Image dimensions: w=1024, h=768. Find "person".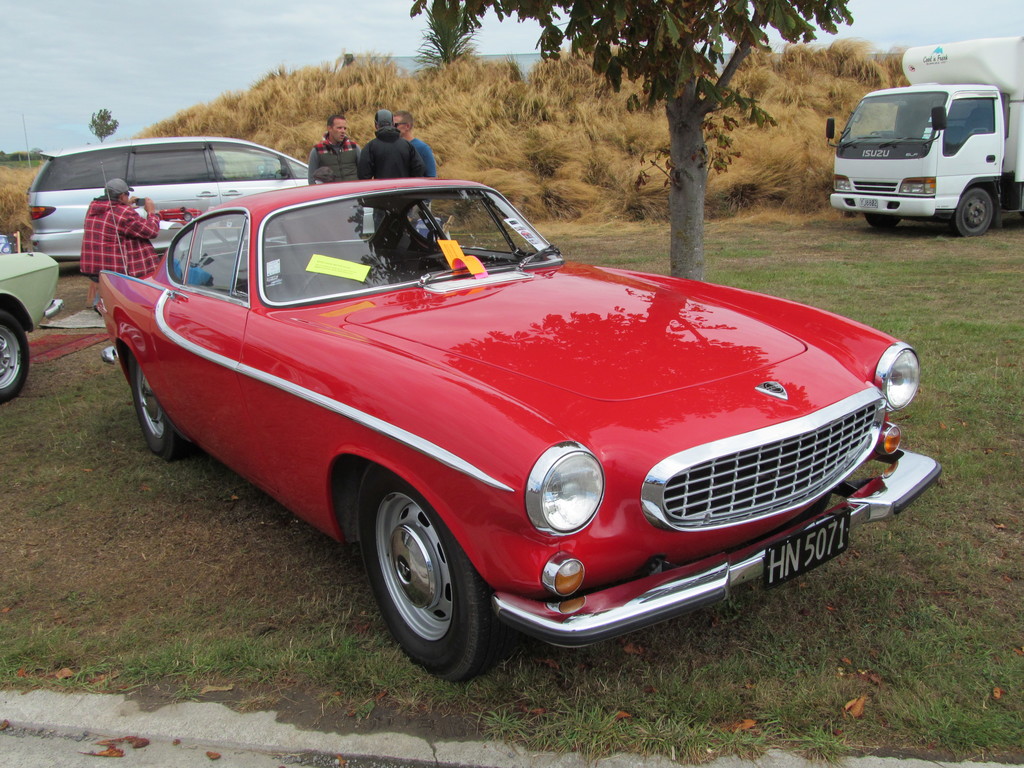
locate(314, 166, 337, 180).
